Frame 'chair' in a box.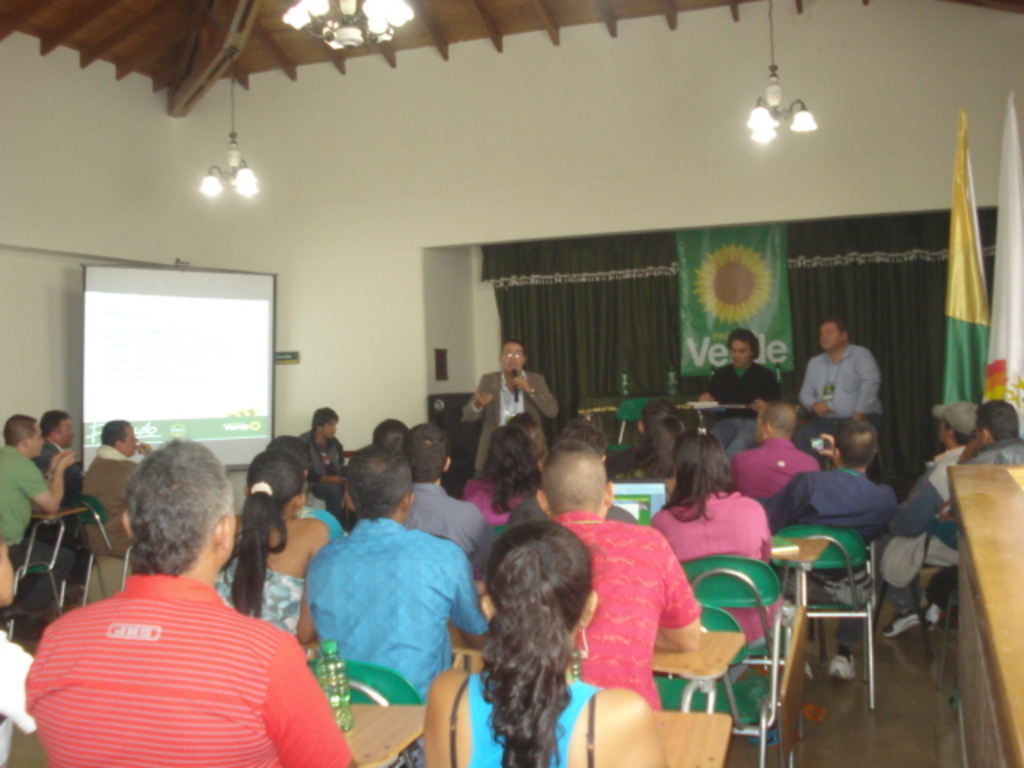
bbox=[0, 506, 86, 642].
